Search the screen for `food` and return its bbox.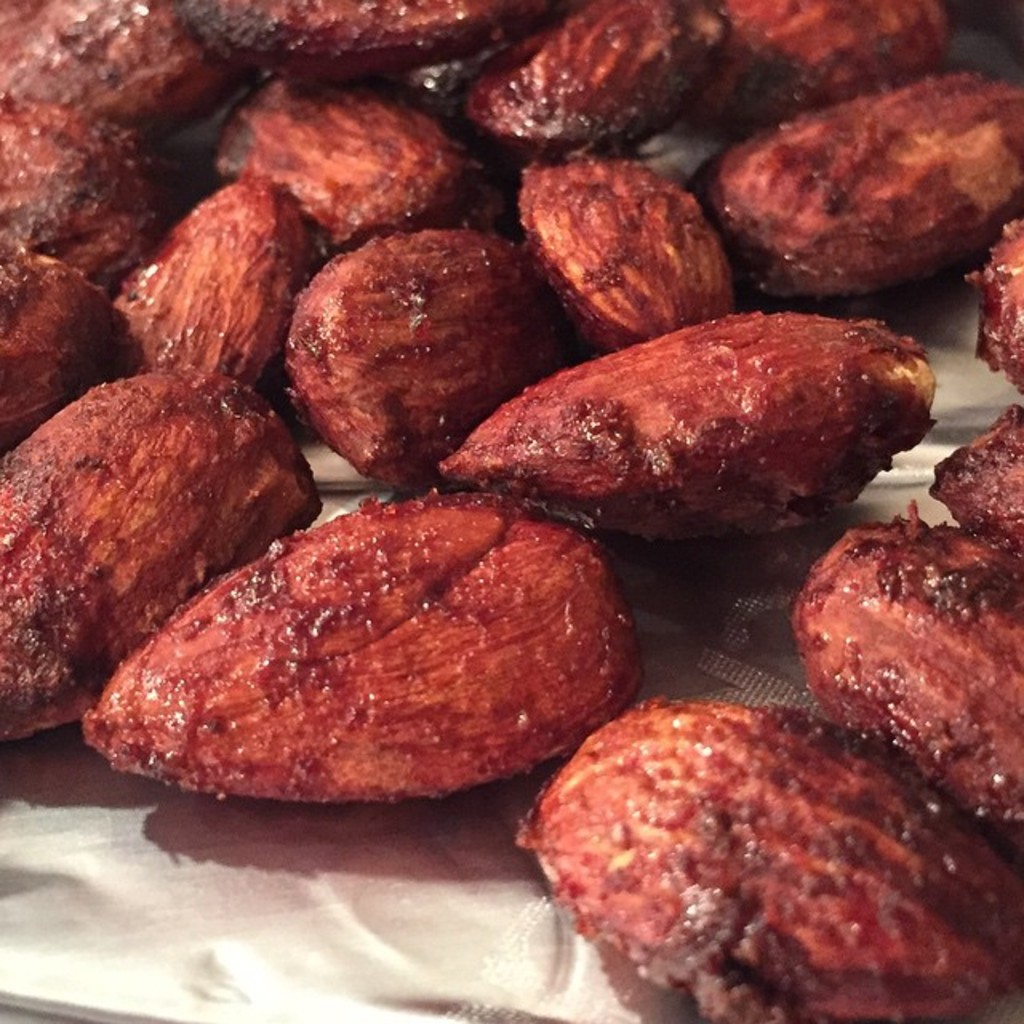
Found: (520, 670, 979, 1003).
